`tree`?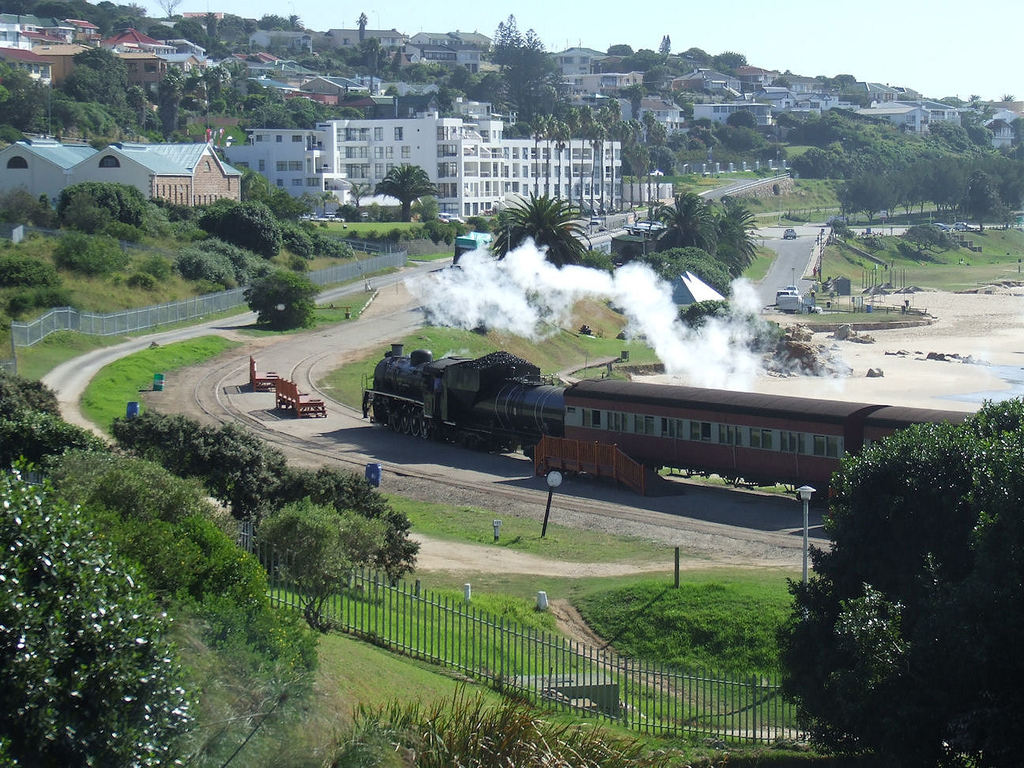
667/126/718/157
